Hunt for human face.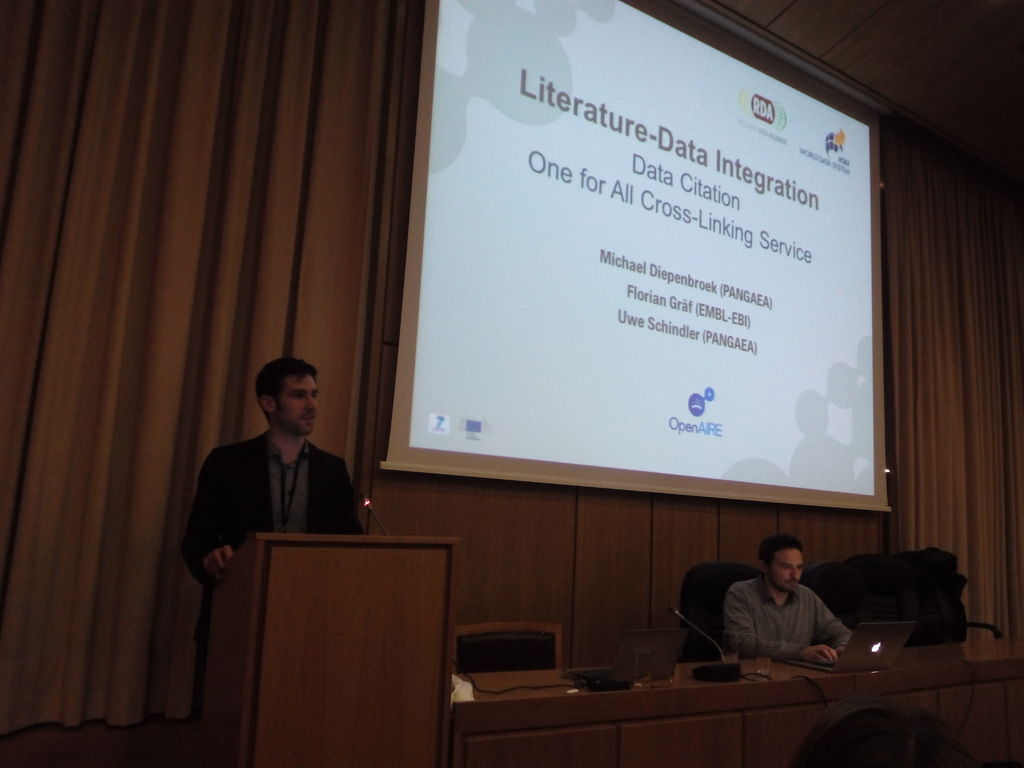
Hunted down at 271:371:319:435.
